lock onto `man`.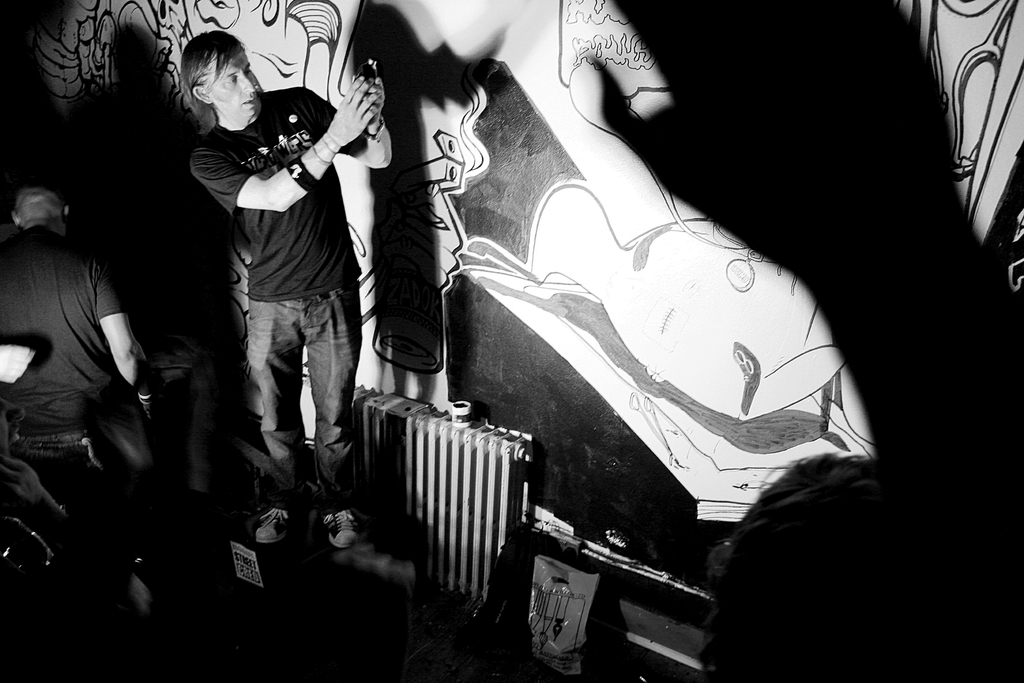
Locked: detection(0, 181, 164, 622).
